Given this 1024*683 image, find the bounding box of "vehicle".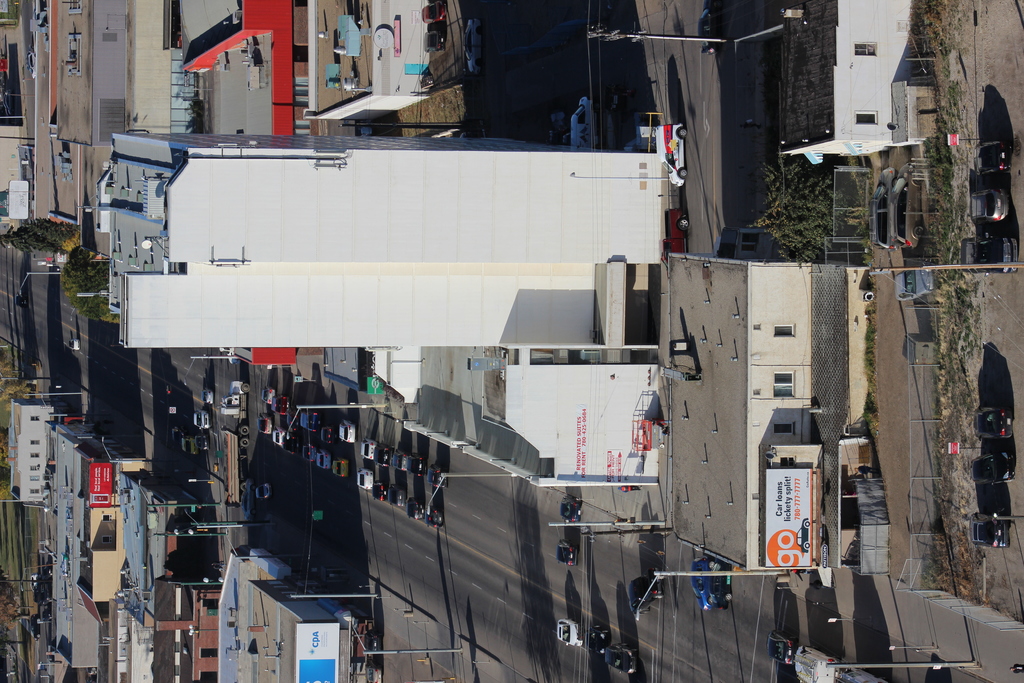
select_region(184, 437, 195, 457).
